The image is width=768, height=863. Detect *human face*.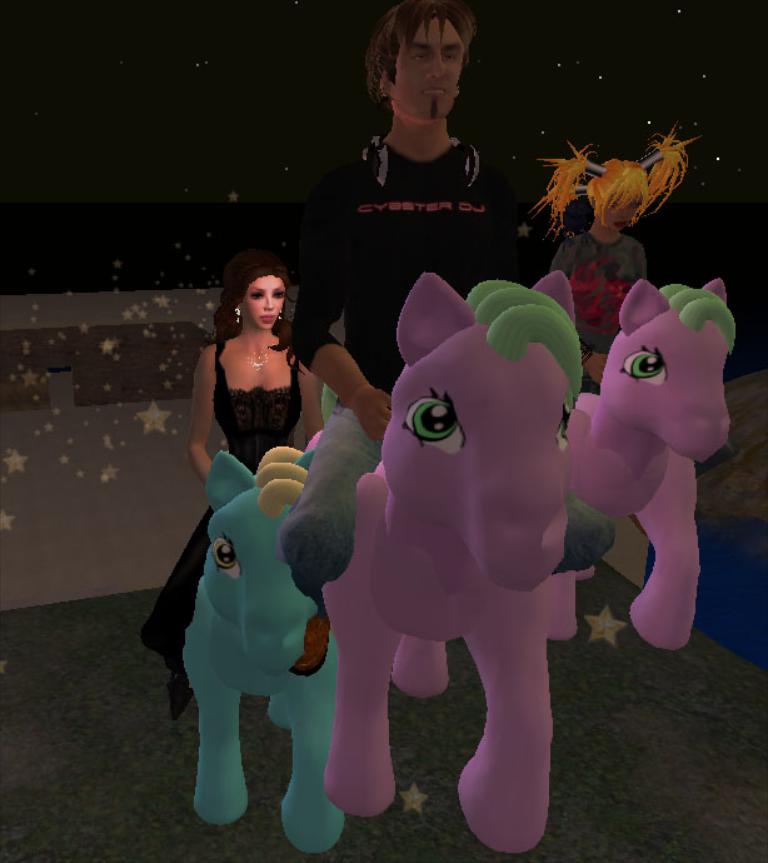
Detection: detection(241, 274, 289, 328).
